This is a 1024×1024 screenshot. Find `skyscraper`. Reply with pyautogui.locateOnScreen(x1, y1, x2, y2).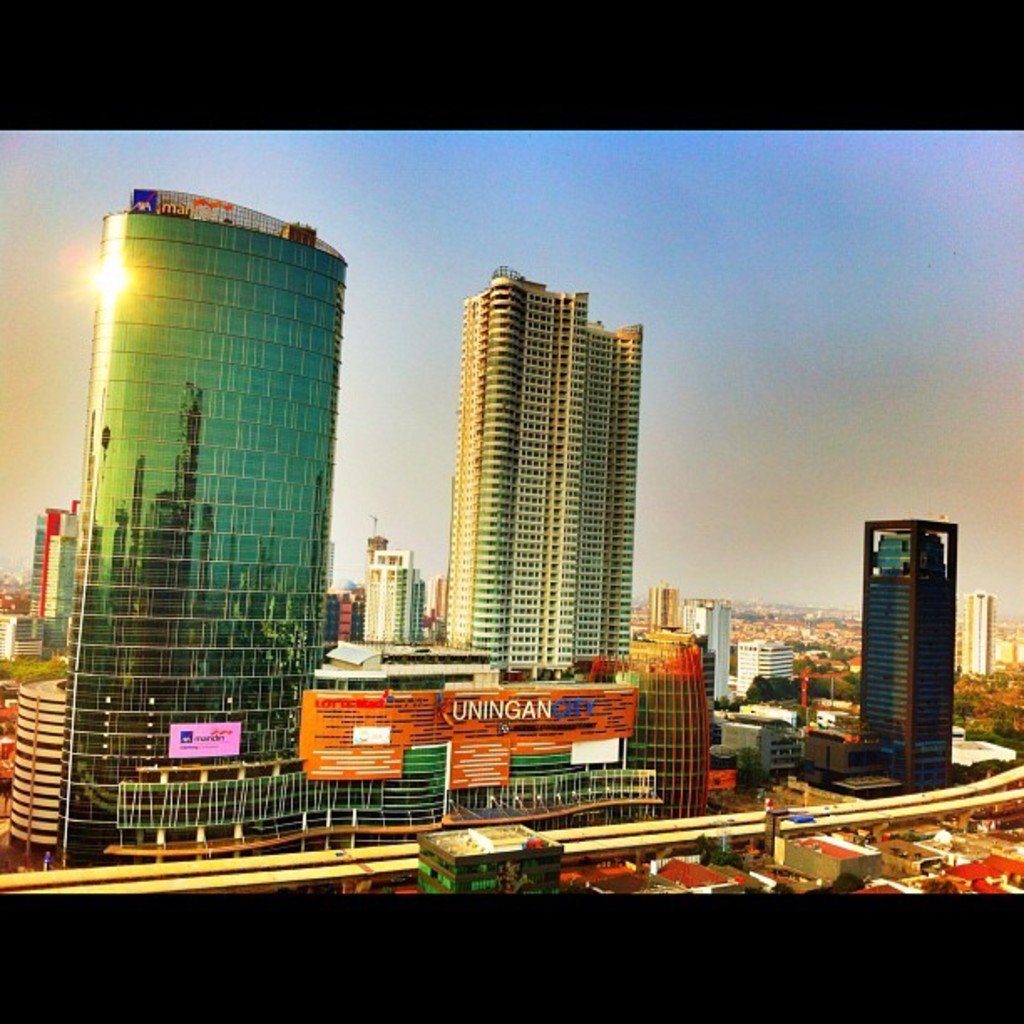
pyautogui.locateOnScreen(447, 268, 649, 681).
